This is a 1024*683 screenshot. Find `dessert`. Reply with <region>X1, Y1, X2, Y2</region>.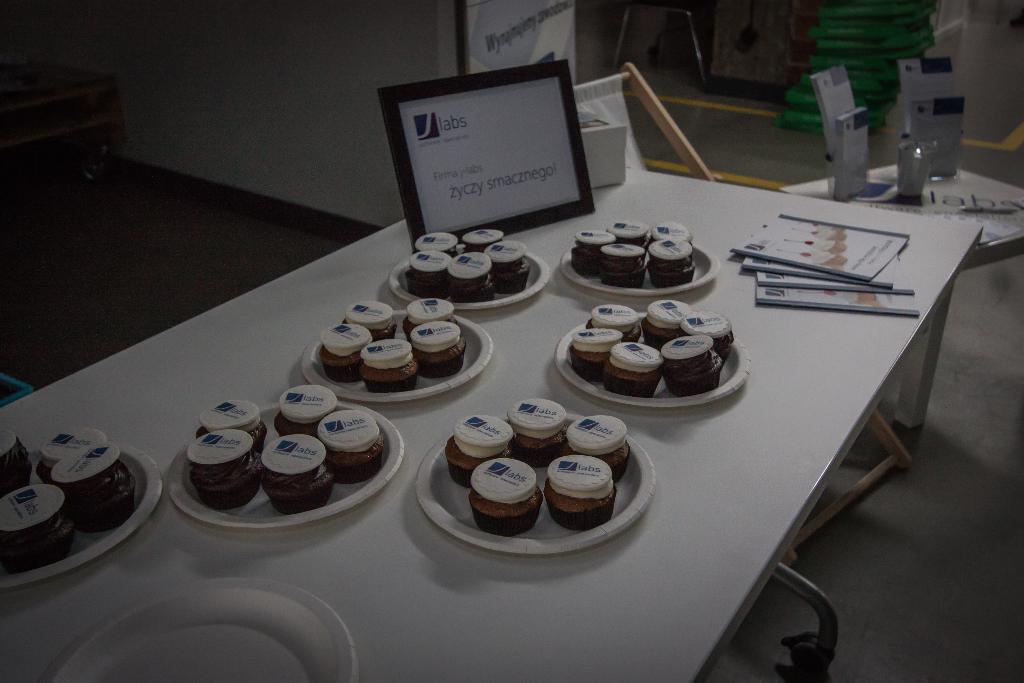
<region>30, 422, 97, 457</region>.
